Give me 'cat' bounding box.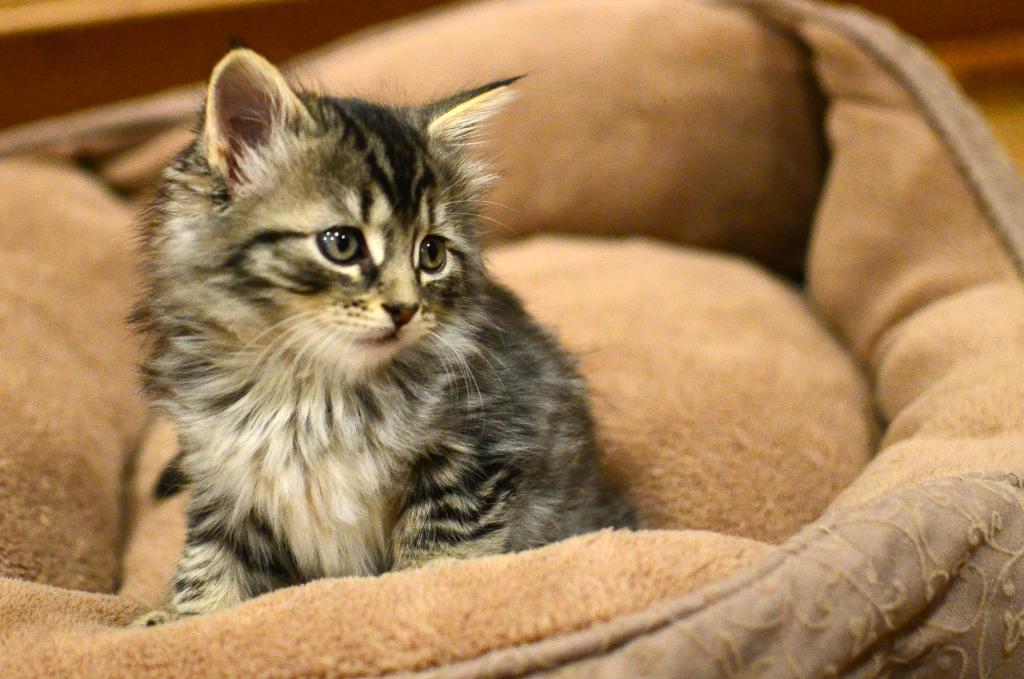
x1=120, y1=37, x2=639, y2=628.
